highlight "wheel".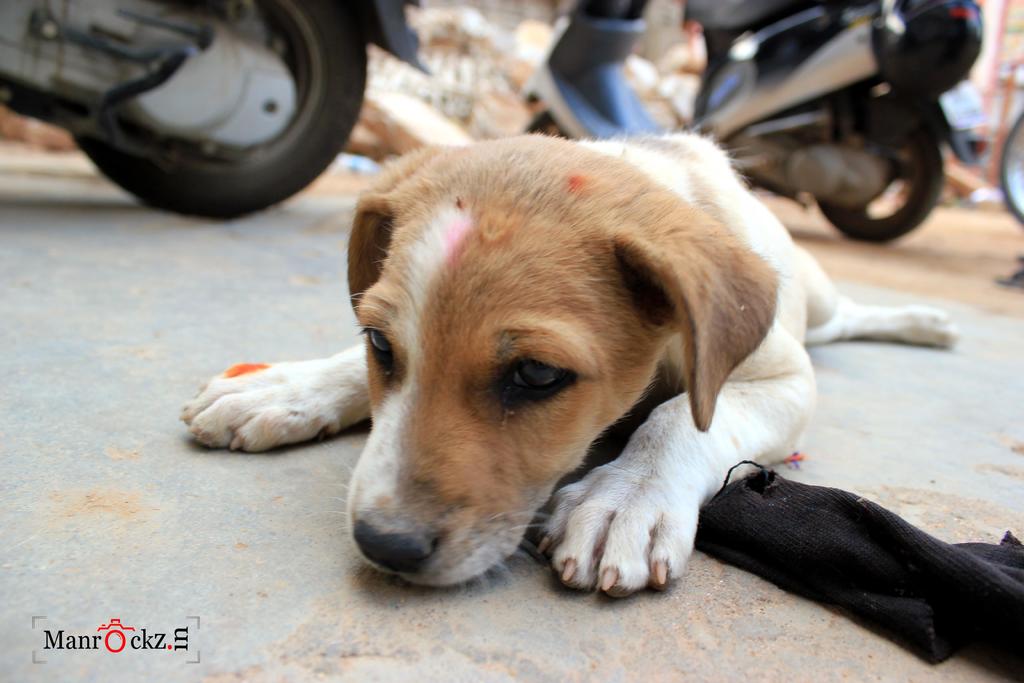
Highlighted region: (left=814, top=97, right=954, bottom=239).
